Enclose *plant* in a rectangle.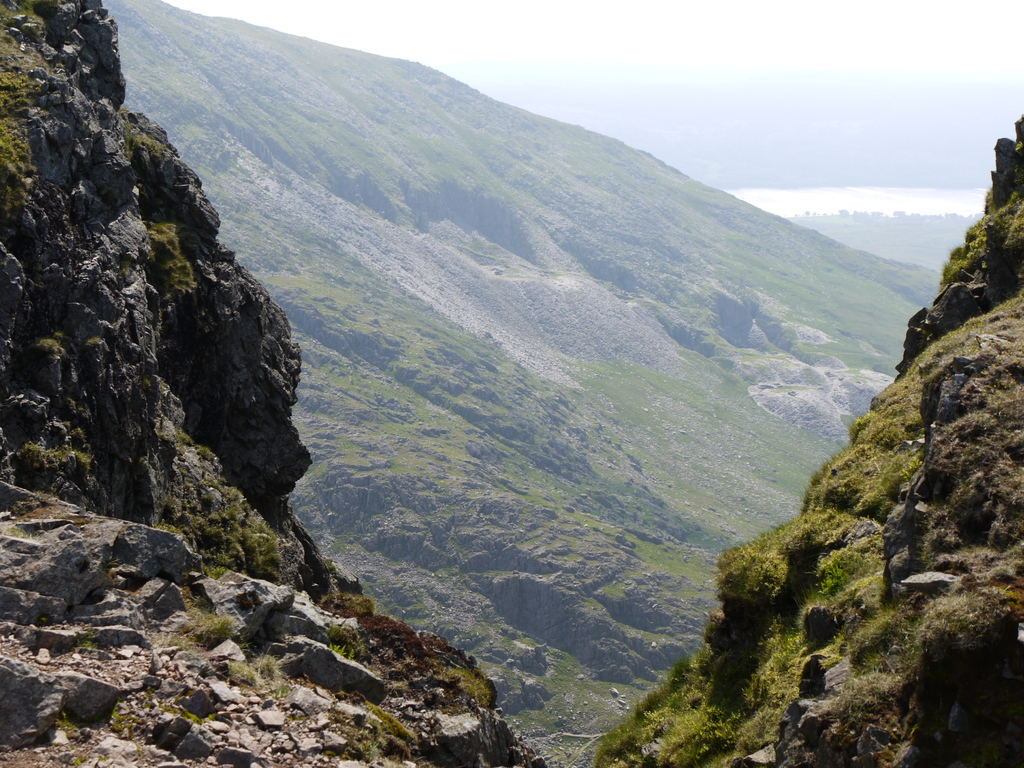
BBox(559, 113, 1017, 765).
